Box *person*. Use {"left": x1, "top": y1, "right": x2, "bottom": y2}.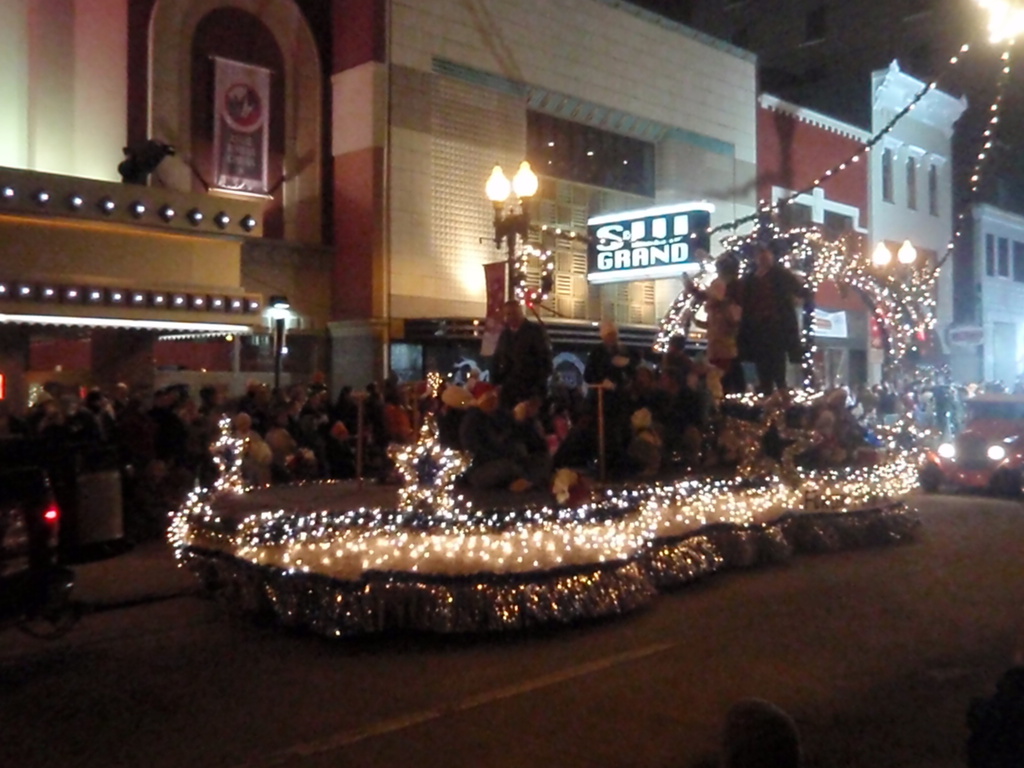
{"left": 83, "top": 393, "right": 139, "bottom": 547}.
